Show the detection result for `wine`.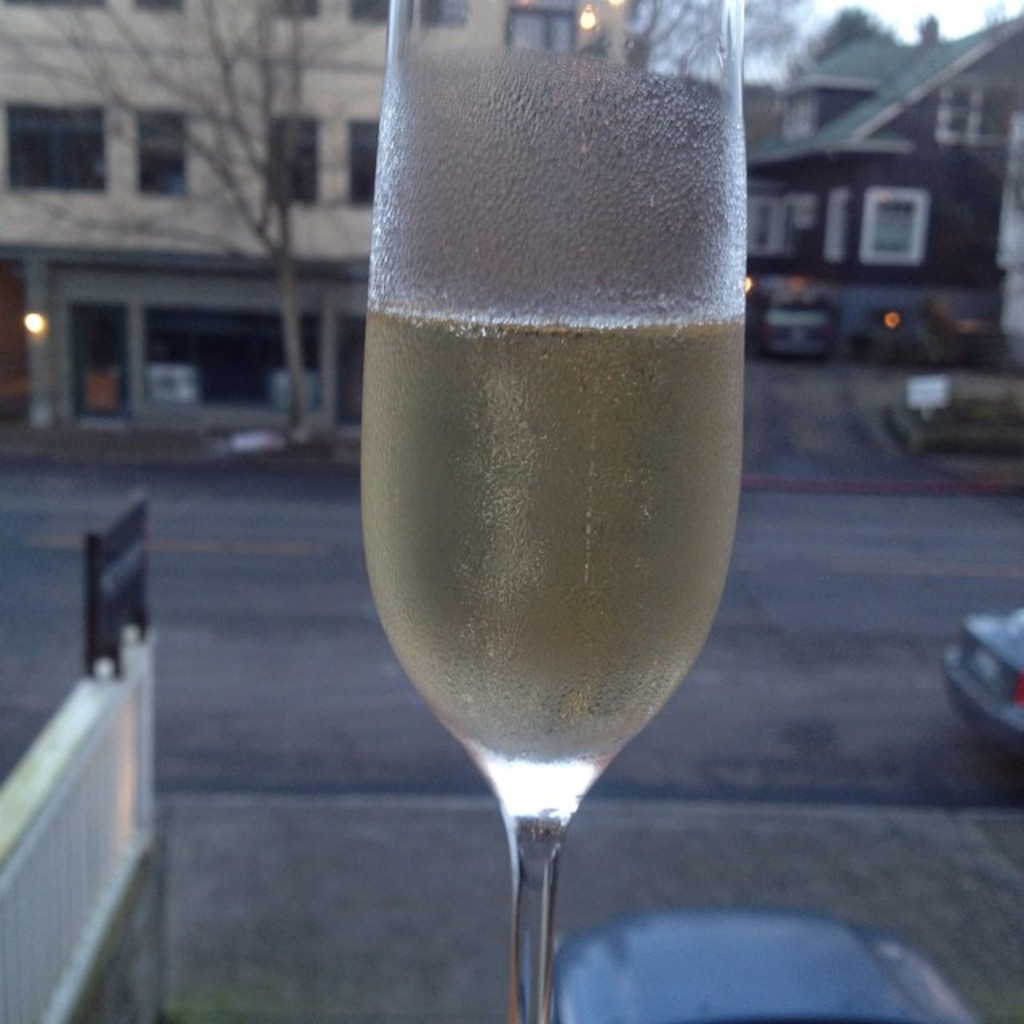
bbox(355, 296, 746, 762).
